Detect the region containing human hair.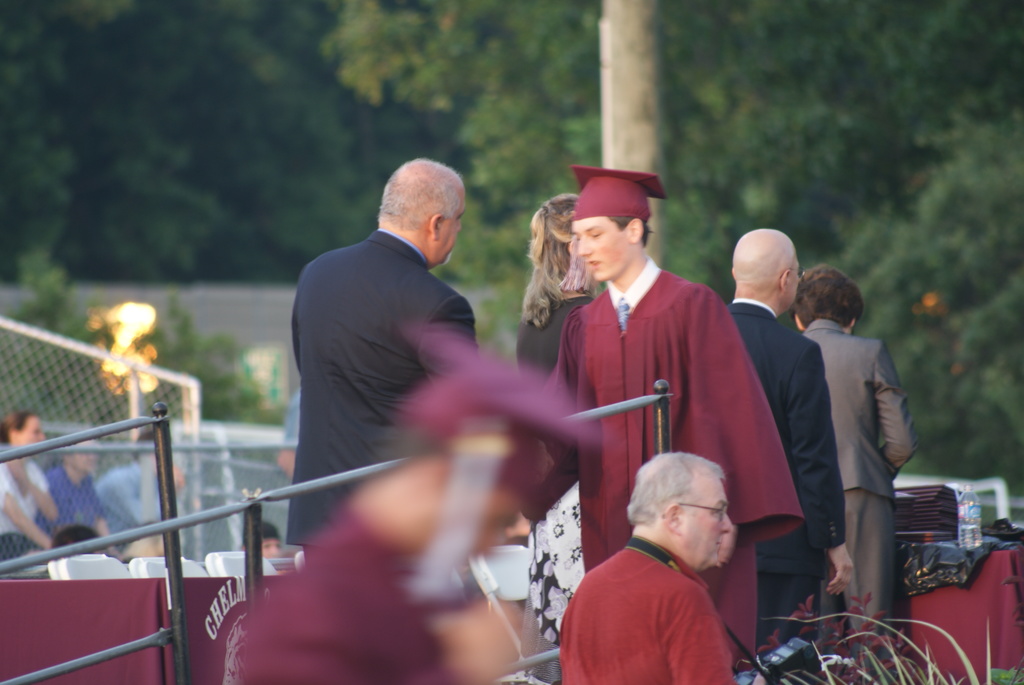
(261, 519, 280, 539).
